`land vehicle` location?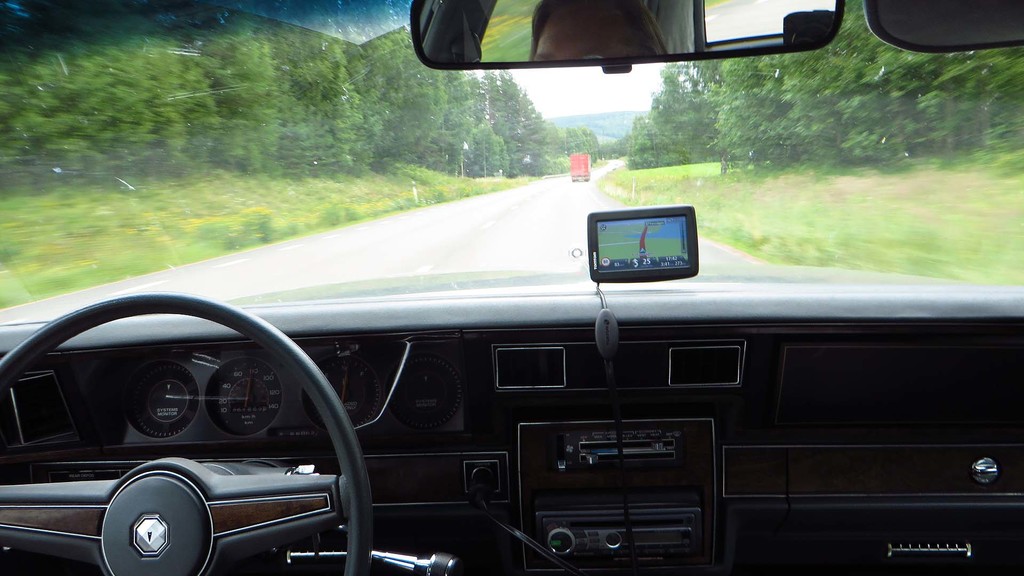
[570, 152, 590, 180]
